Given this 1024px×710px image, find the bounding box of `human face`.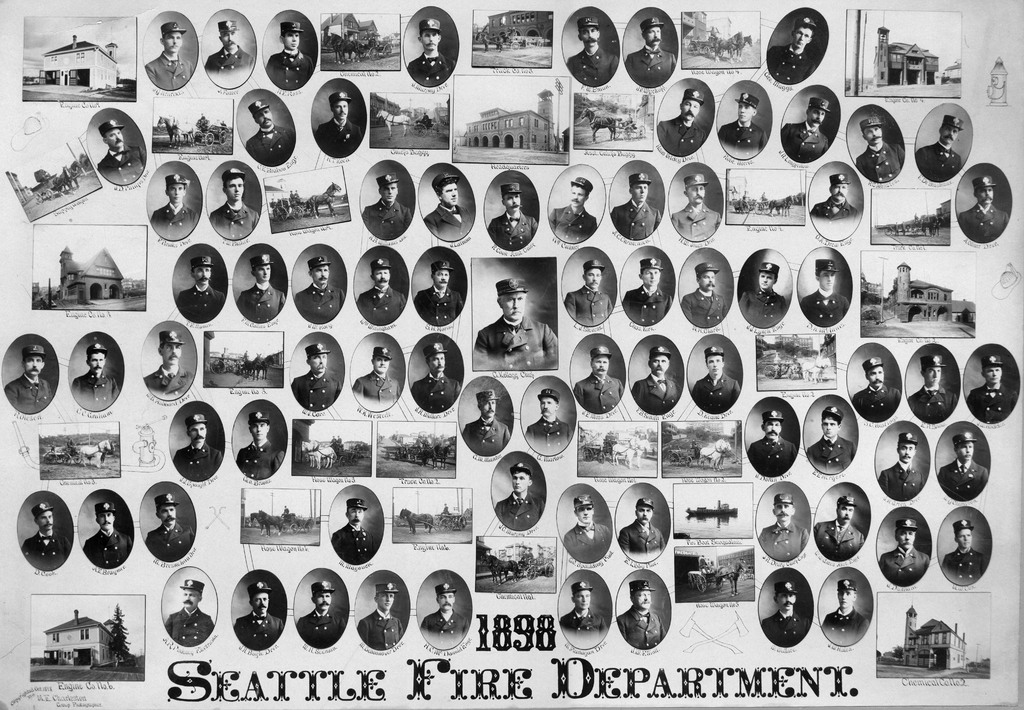
bbox=[642, 268, 660, 287].
